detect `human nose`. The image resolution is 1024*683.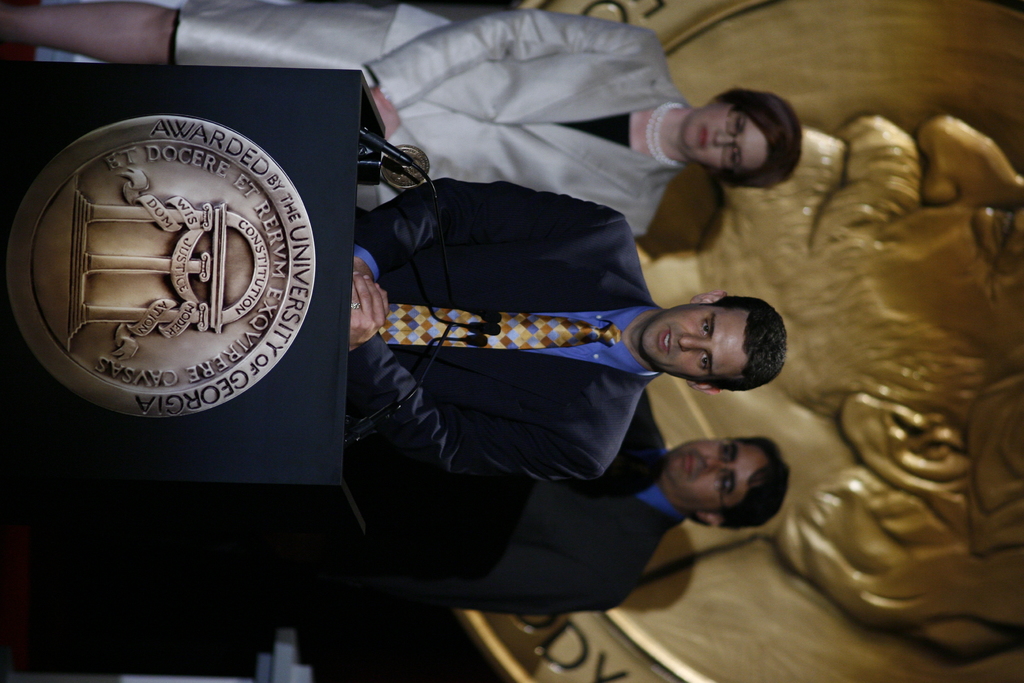
681:329:703:351.
